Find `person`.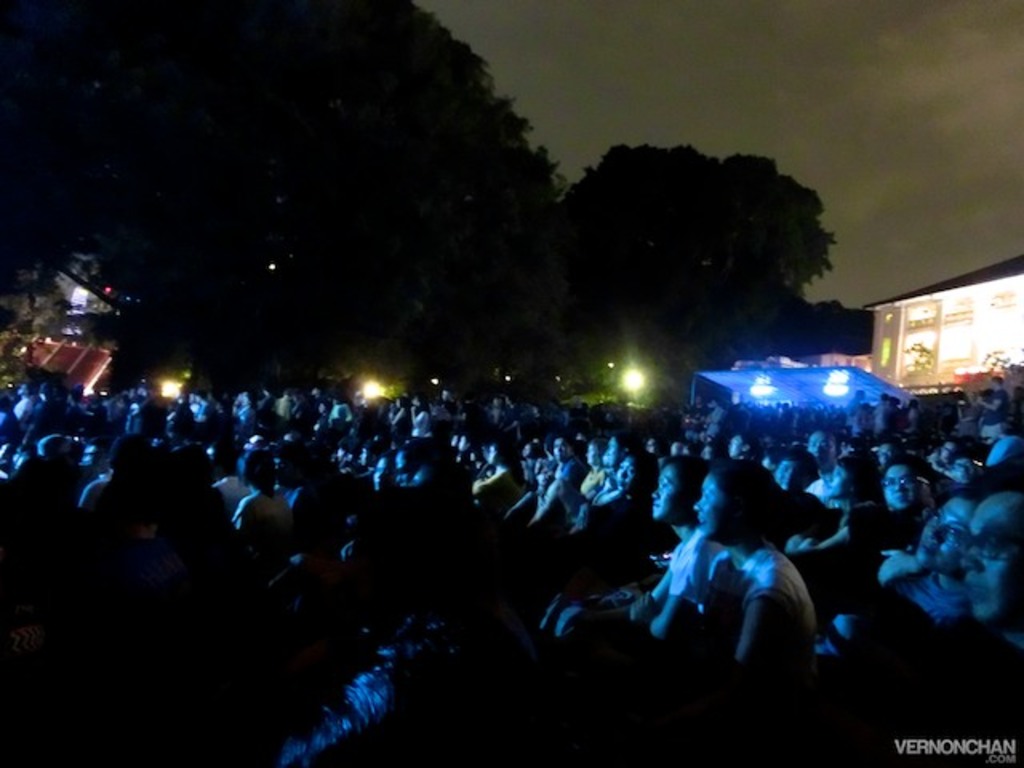
box=[74, 430, 142, 525].
